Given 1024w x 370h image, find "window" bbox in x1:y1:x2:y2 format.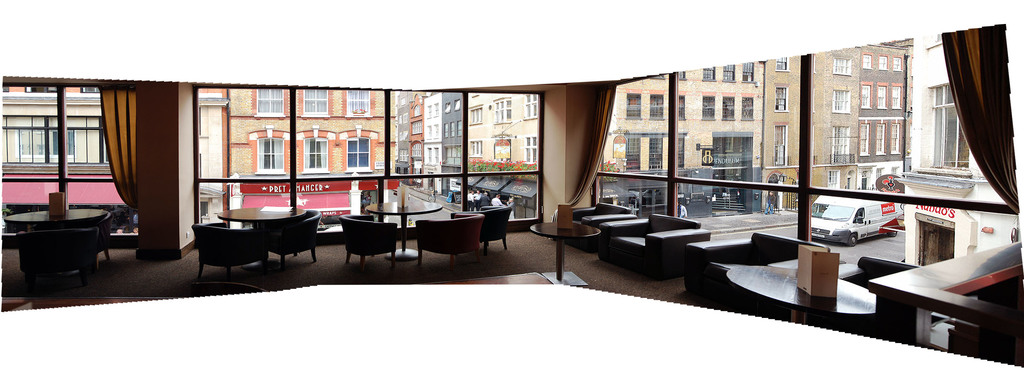
524:94:538:118.
